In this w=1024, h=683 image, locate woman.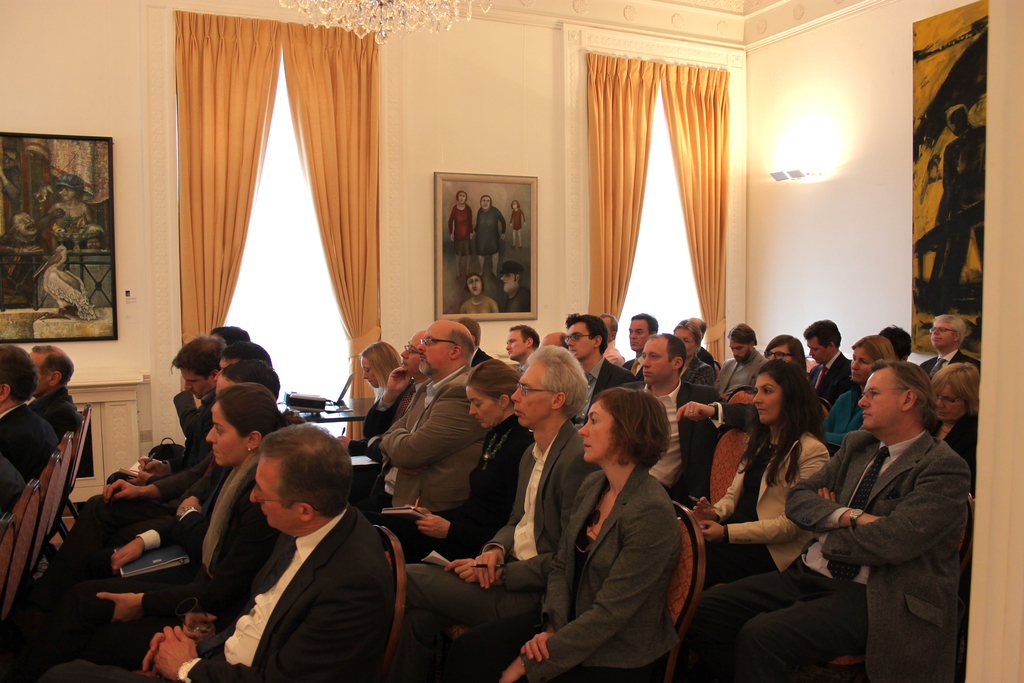
Bounding box: Rect(340, 346, 400, 456).
